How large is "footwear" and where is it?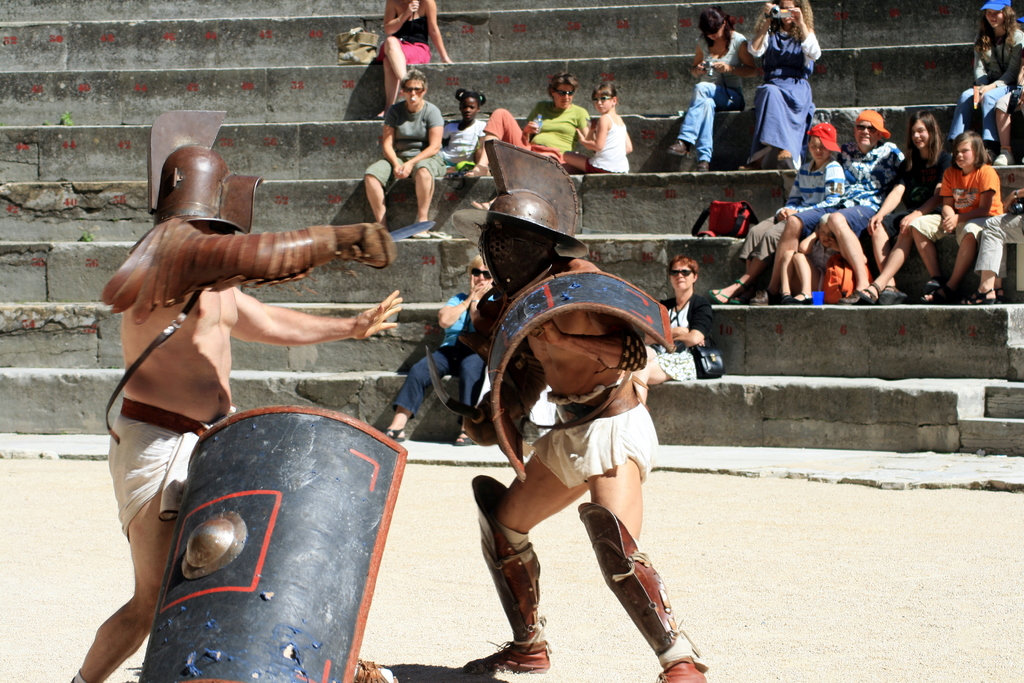
Bounding box: [353, 659, 399, 682].
